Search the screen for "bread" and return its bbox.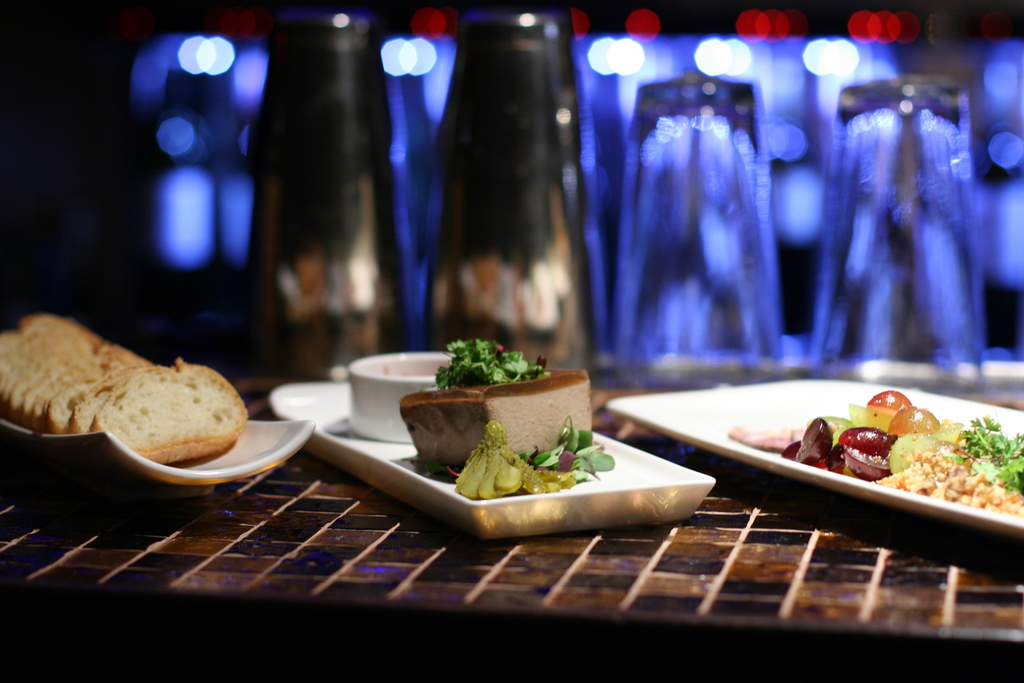
Found: (19, 309, 257, 473).
